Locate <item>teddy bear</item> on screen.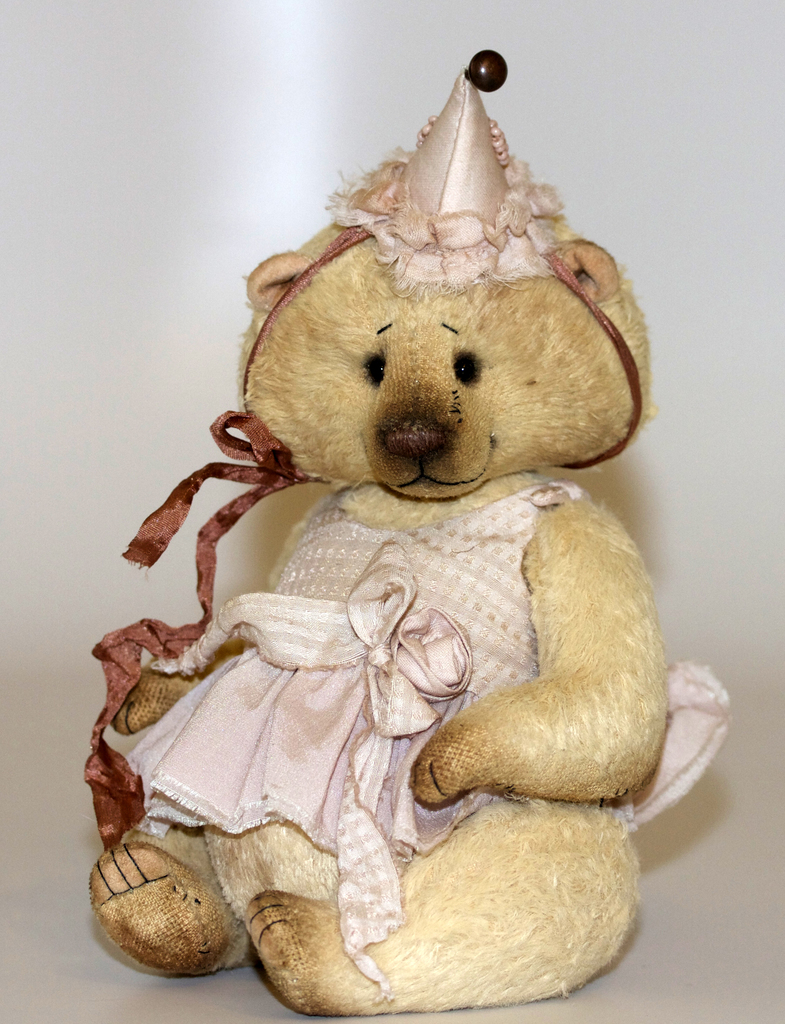
On screen at (x1=84, y1=216, x2=656, y2=1020).
